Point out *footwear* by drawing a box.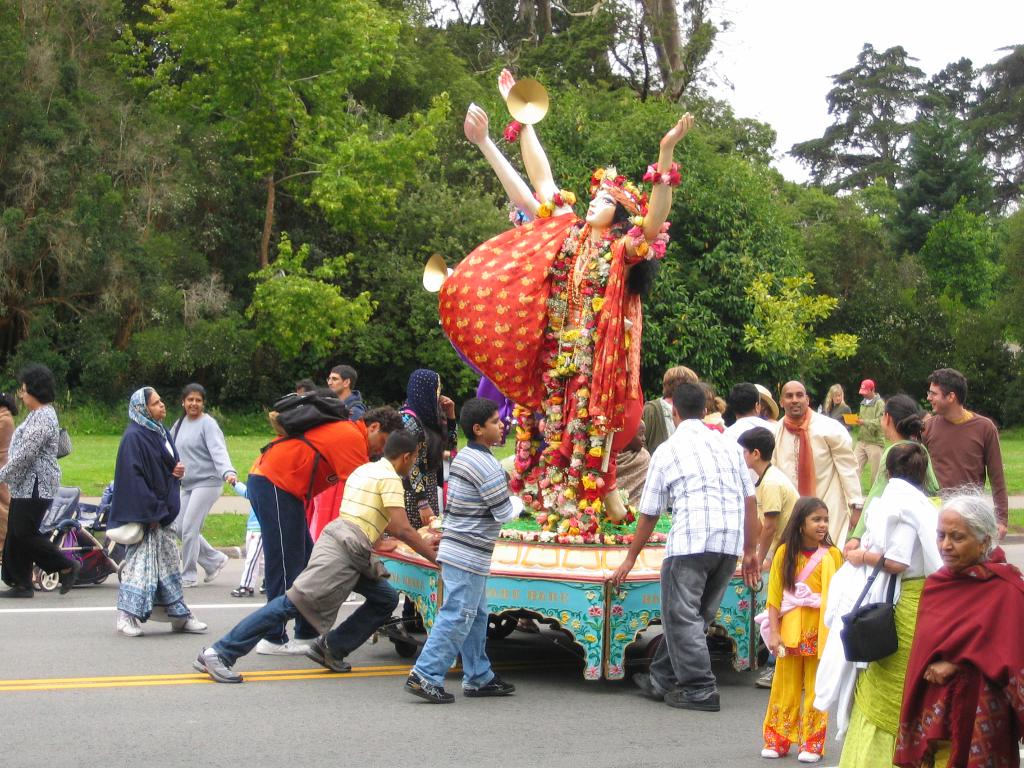
(258, 636, 300, 655).
